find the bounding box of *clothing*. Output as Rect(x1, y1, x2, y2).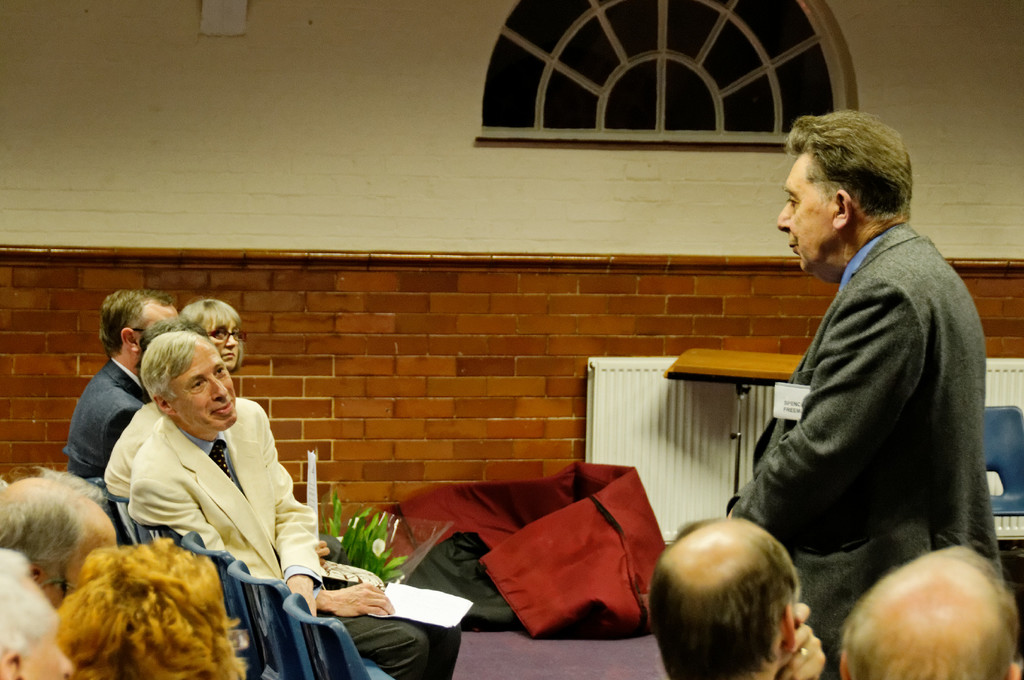
Rect(750, 143, 983, 626).
